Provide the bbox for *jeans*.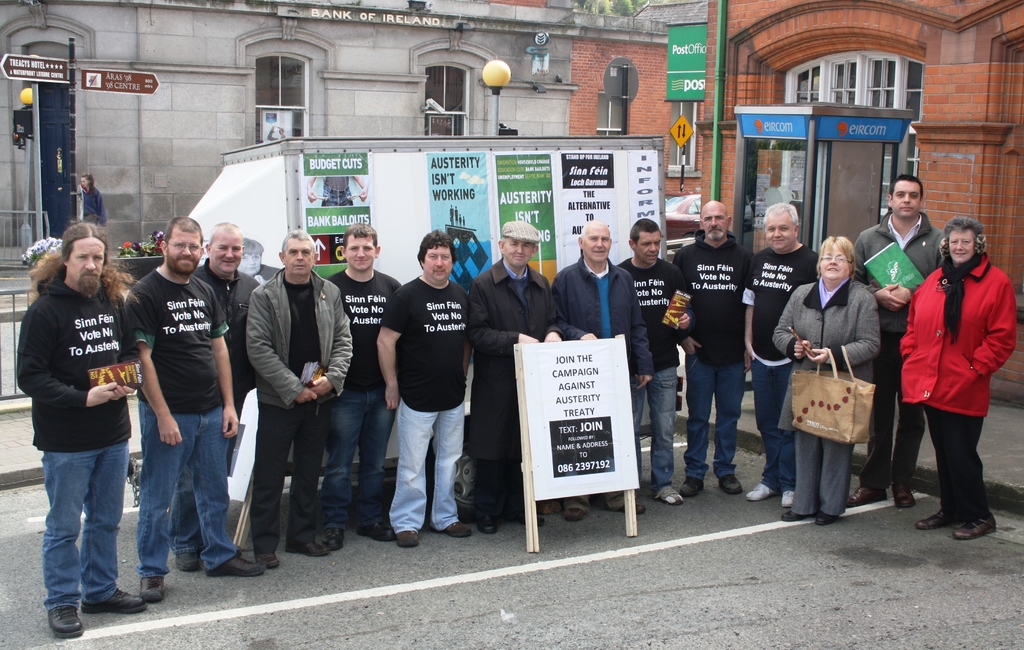
(319,383,387,512).
